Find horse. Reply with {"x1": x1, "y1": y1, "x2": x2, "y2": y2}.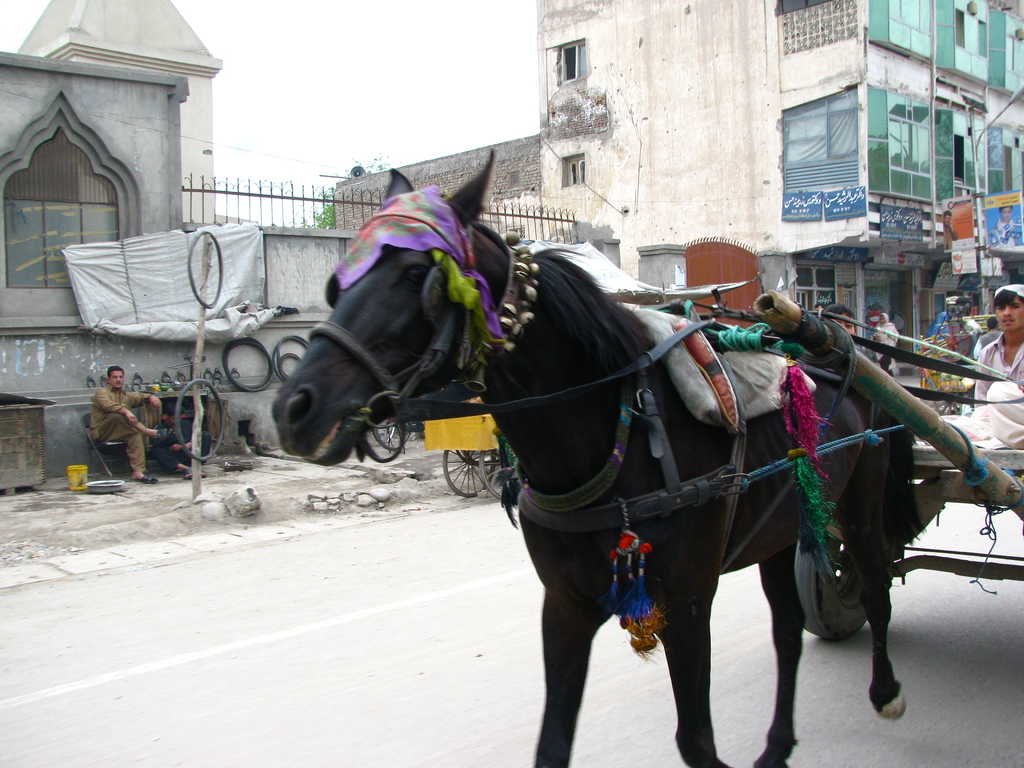
{"x1": 268, "y1": 148, "x2": 925, "y2": 767}.
